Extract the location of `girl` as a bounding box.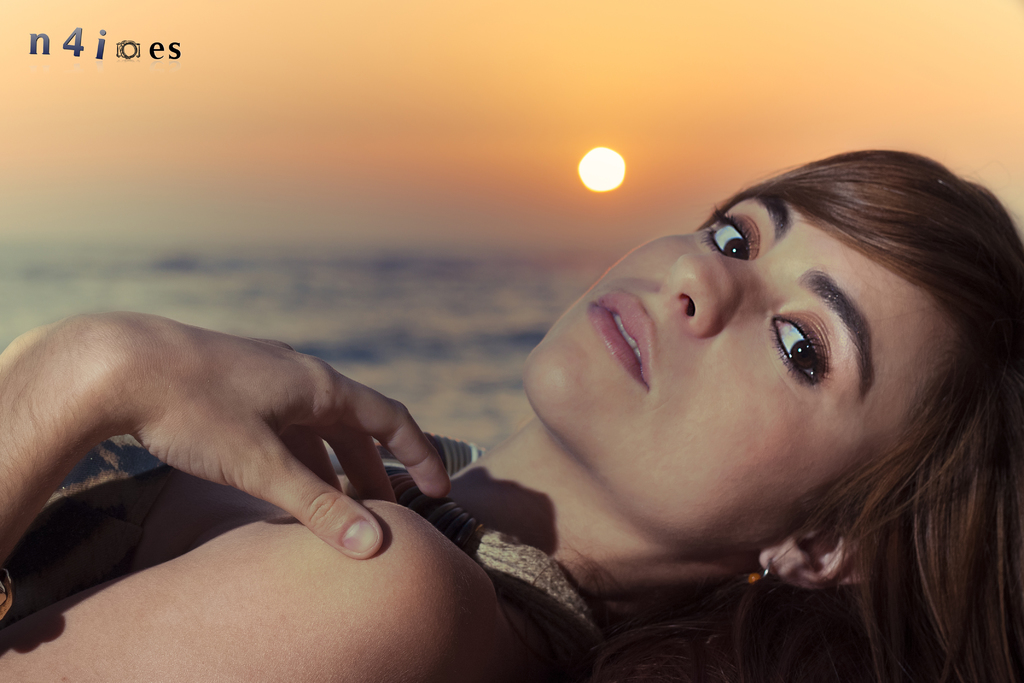
(0,145,1023,682).
